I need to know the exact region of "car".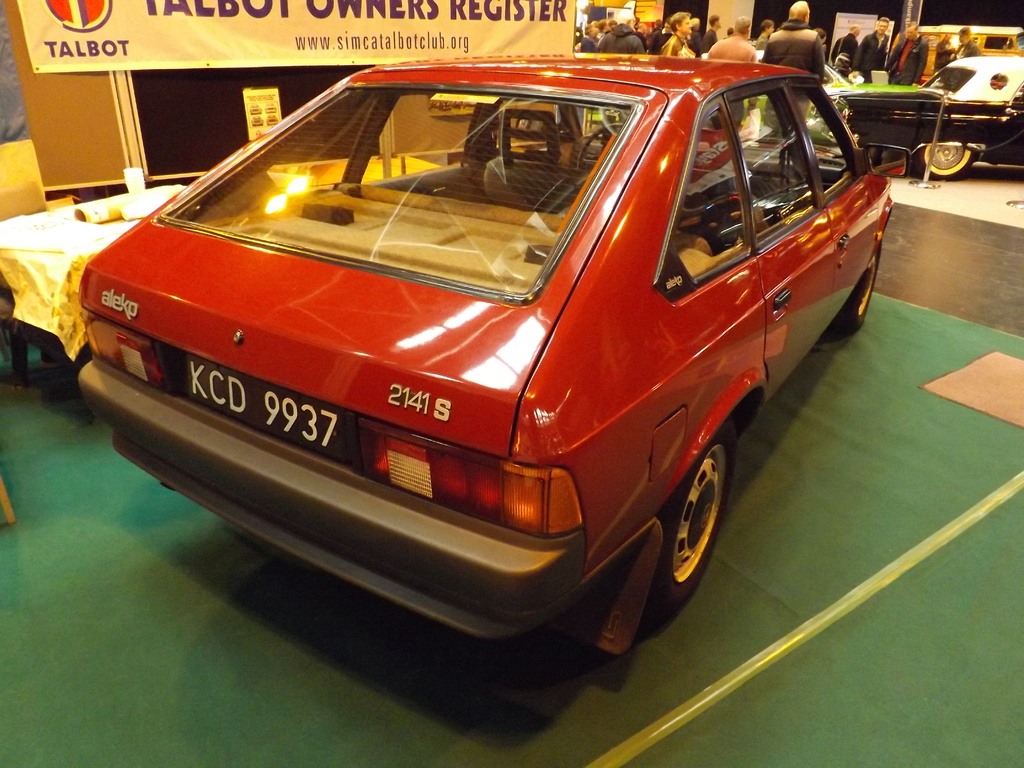
Region: l=697, t=49, r=916, b=144.
